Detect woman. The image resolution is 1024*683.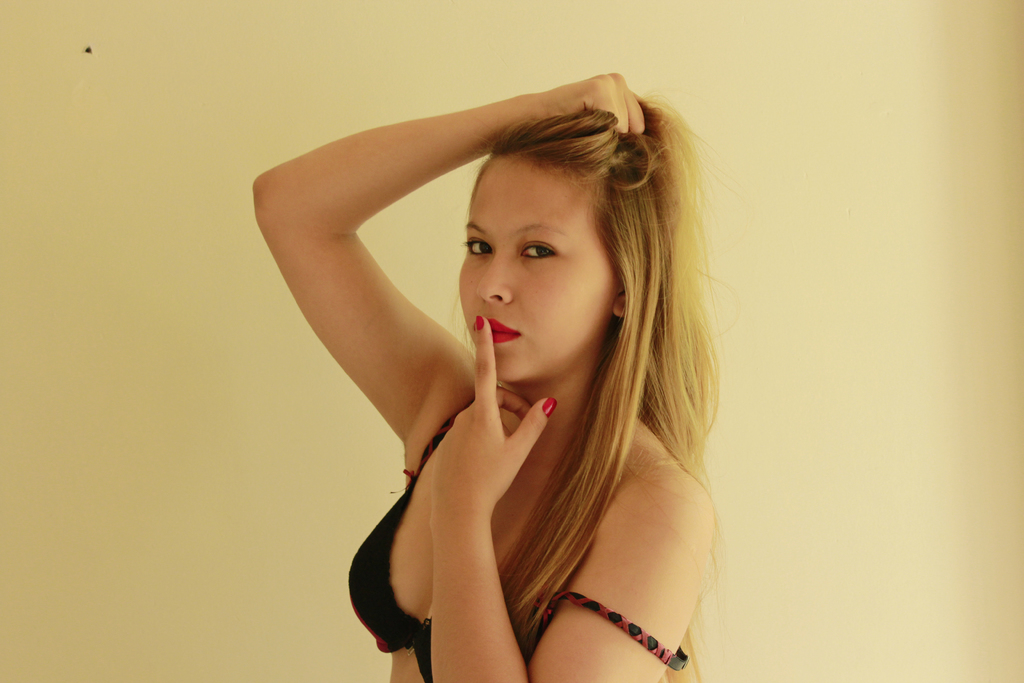
box=[250, 69, 726, 682].
